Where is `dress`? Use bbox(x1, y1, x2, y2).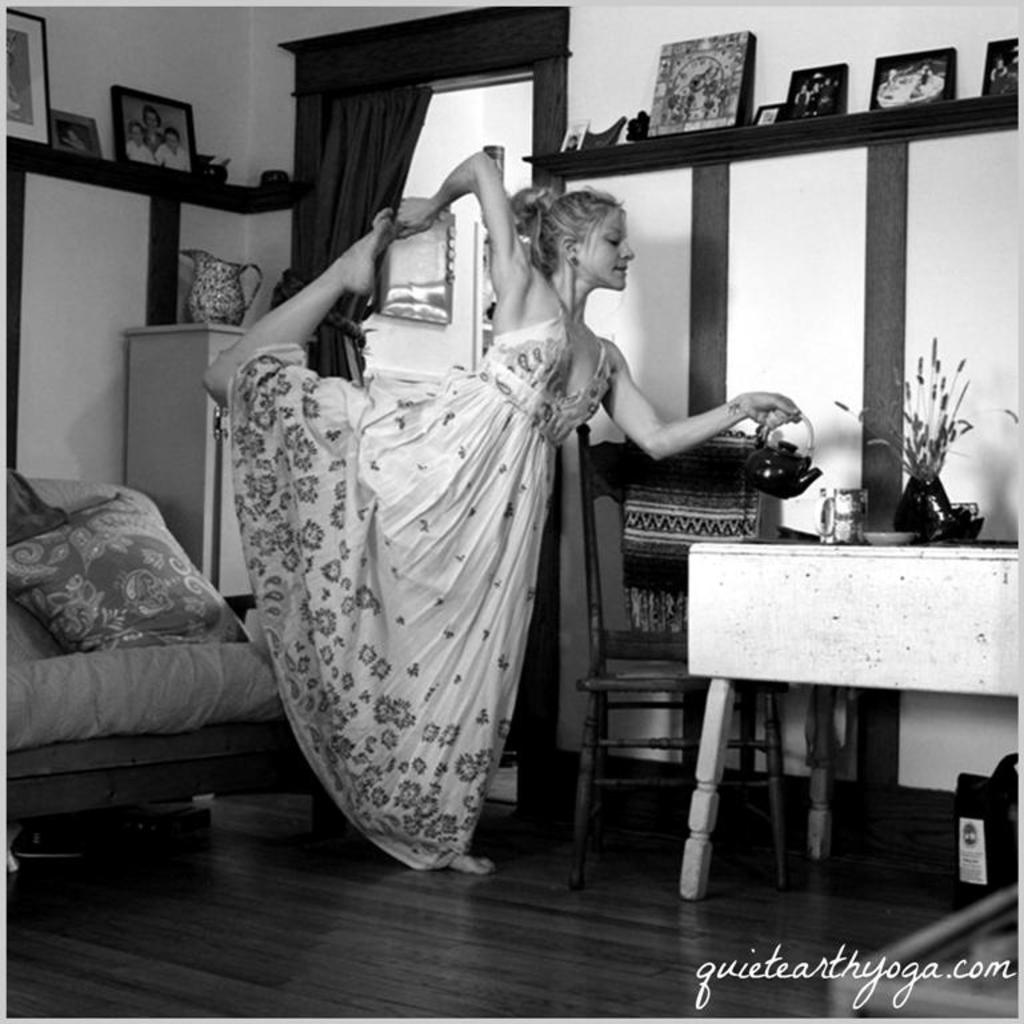
bbox(229, 308, 613, 871).
